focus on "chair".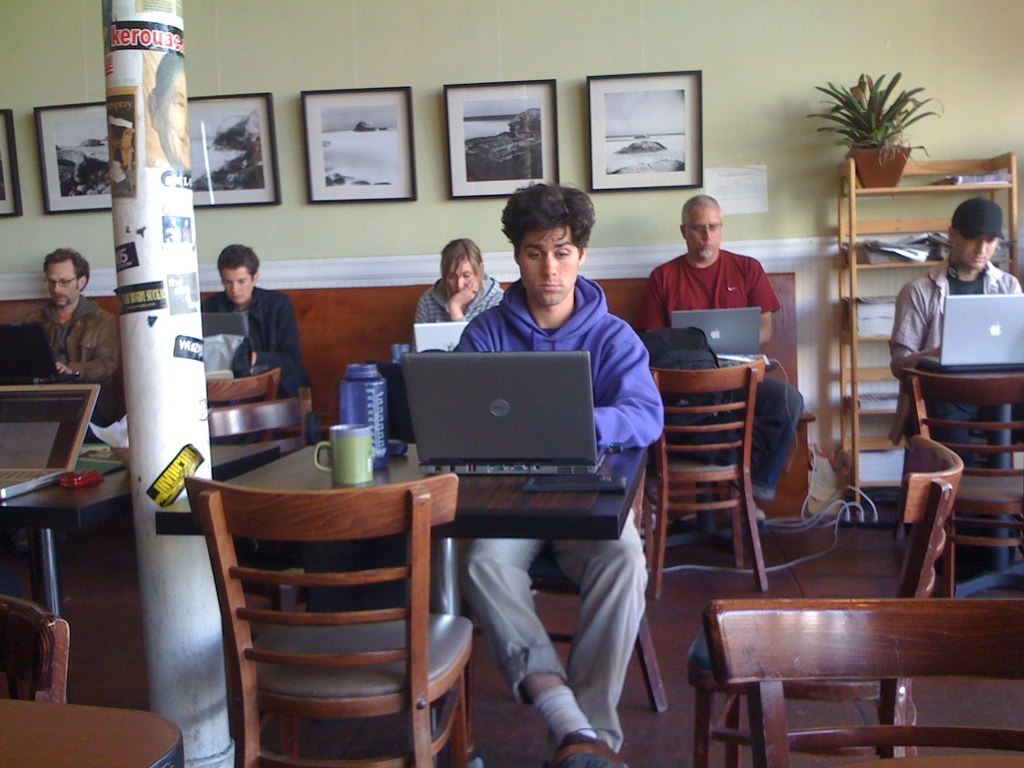
Focused at pyautogui.locateOnScreen(195, 367, 274, 499).
